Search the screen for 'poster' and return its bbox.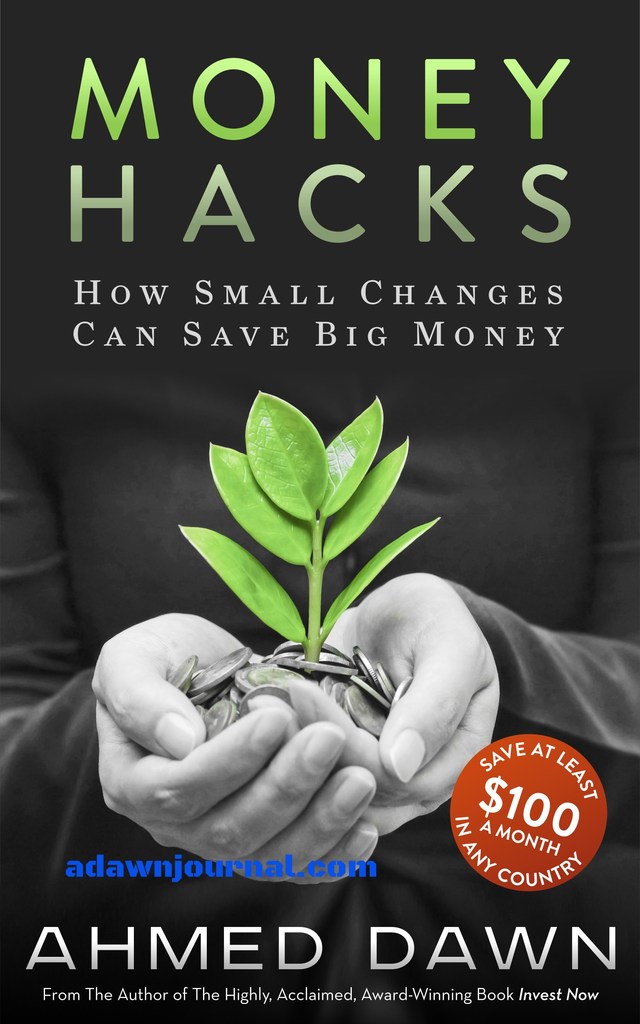
Found: crop(0, 0, 639, 1023).
